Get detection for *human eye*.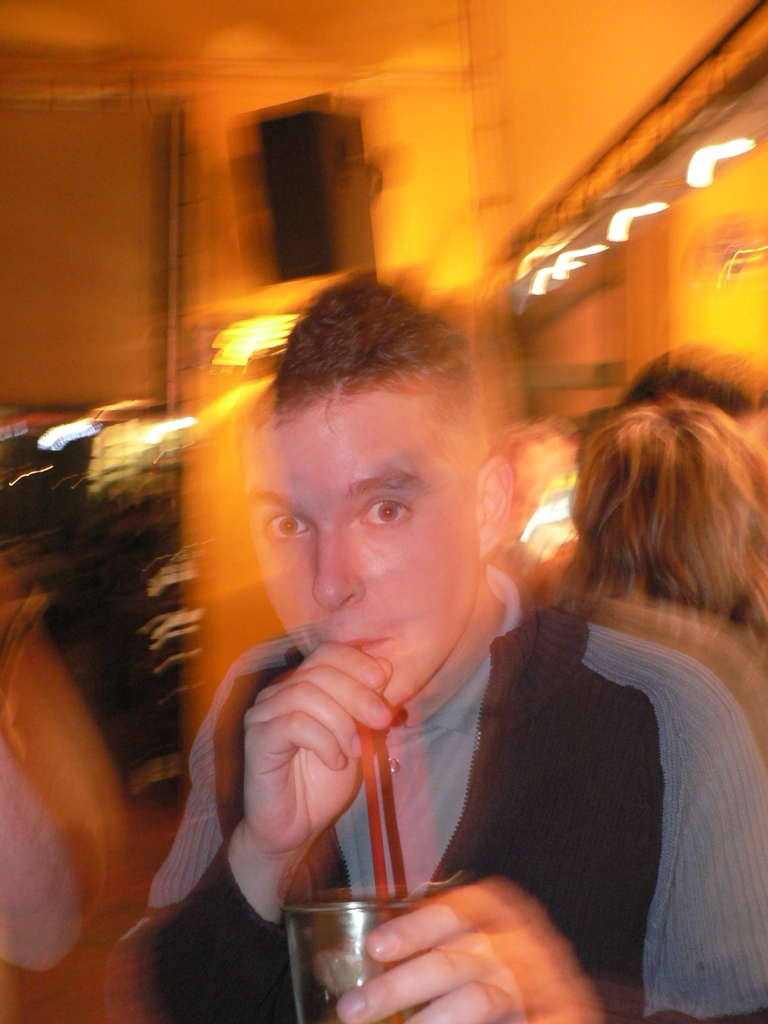
Detection: rect(358, 497, 413, 524).
